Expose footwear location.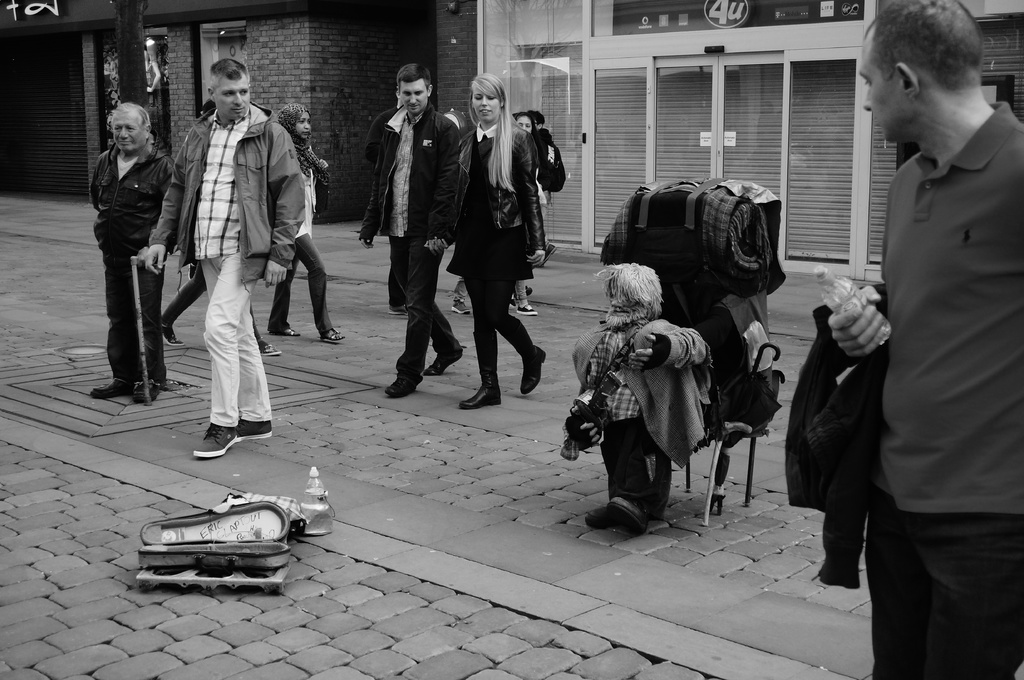
Exposed at box(141, 375, 157, 397).
